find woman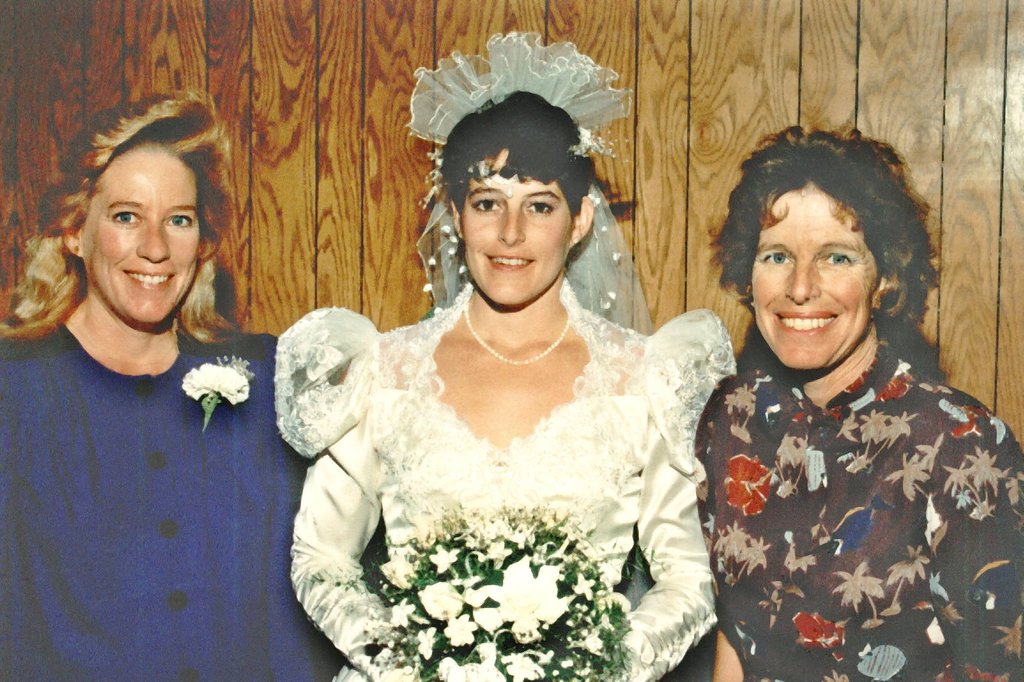
box=[671, 108, 1023, 681]
